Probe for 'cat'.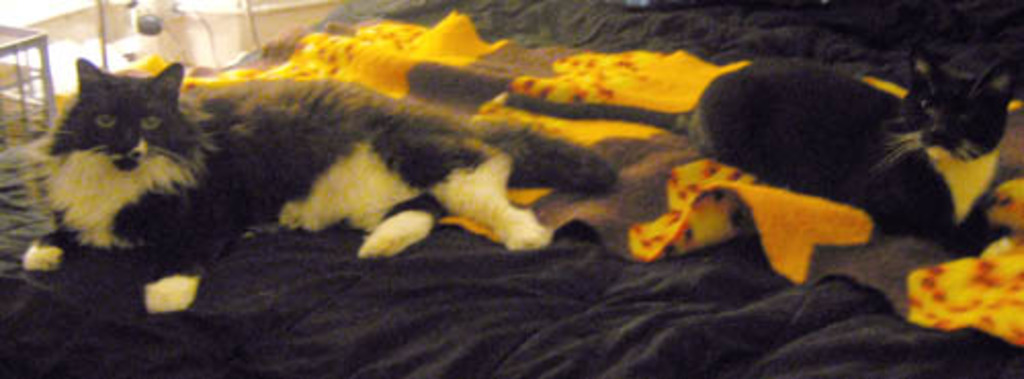
Probe result: locate(670, 49, 1018, 254).
